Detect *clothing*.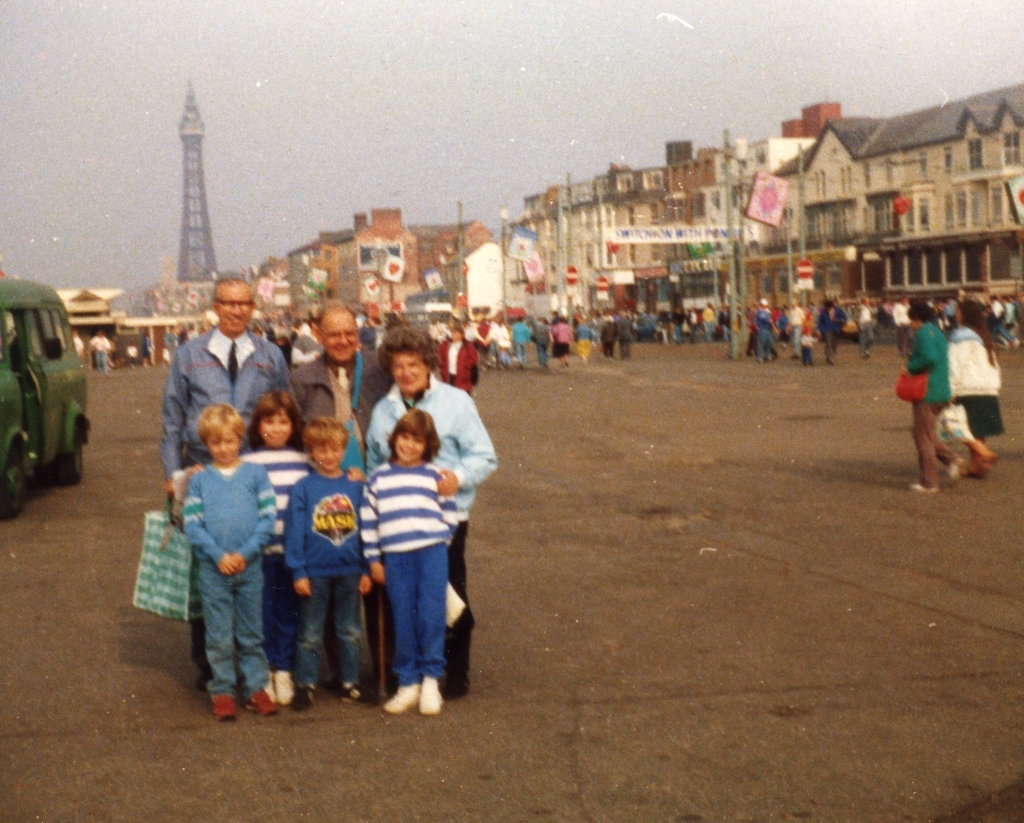
Detected at bbox=(953, 326, 1007, 445).
